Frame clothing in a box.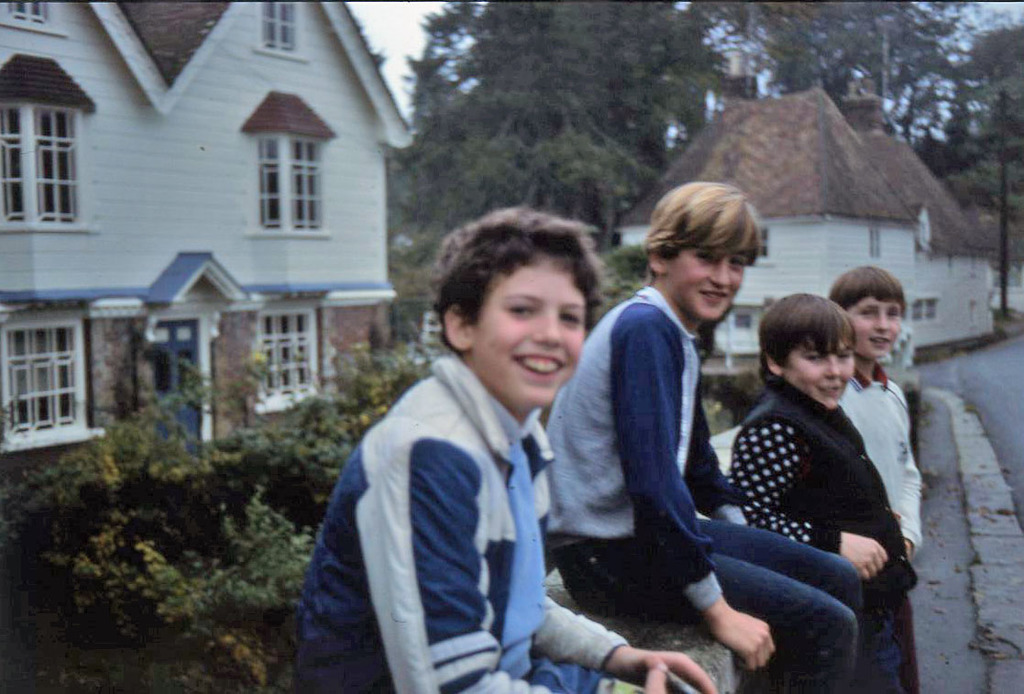
837/366/919/693.
